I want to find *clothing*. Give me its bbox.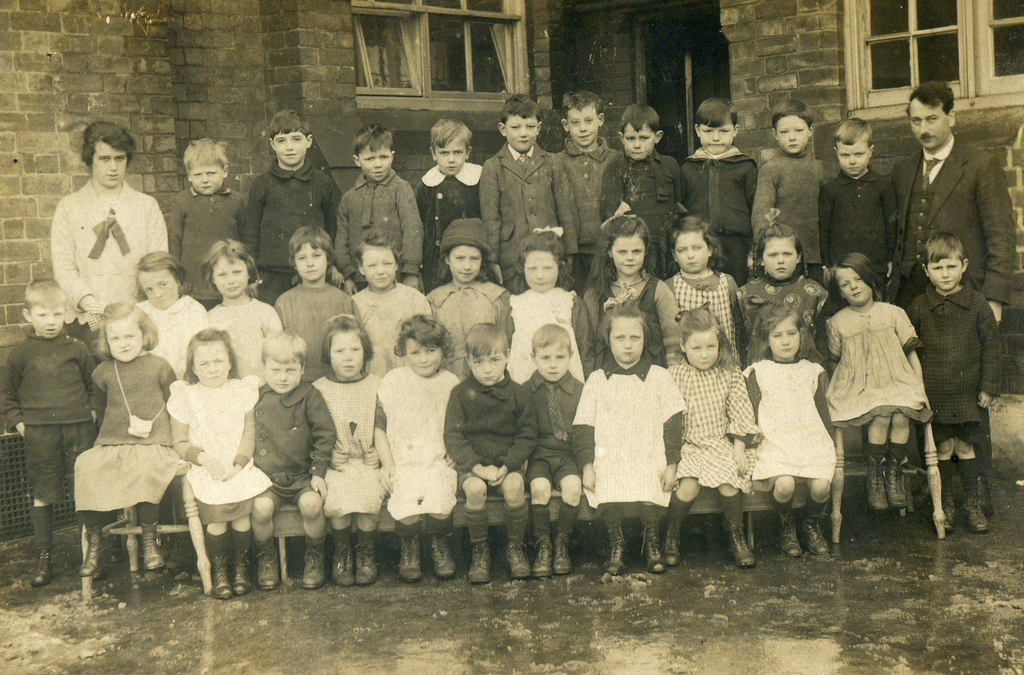
(240,160,345,308).
